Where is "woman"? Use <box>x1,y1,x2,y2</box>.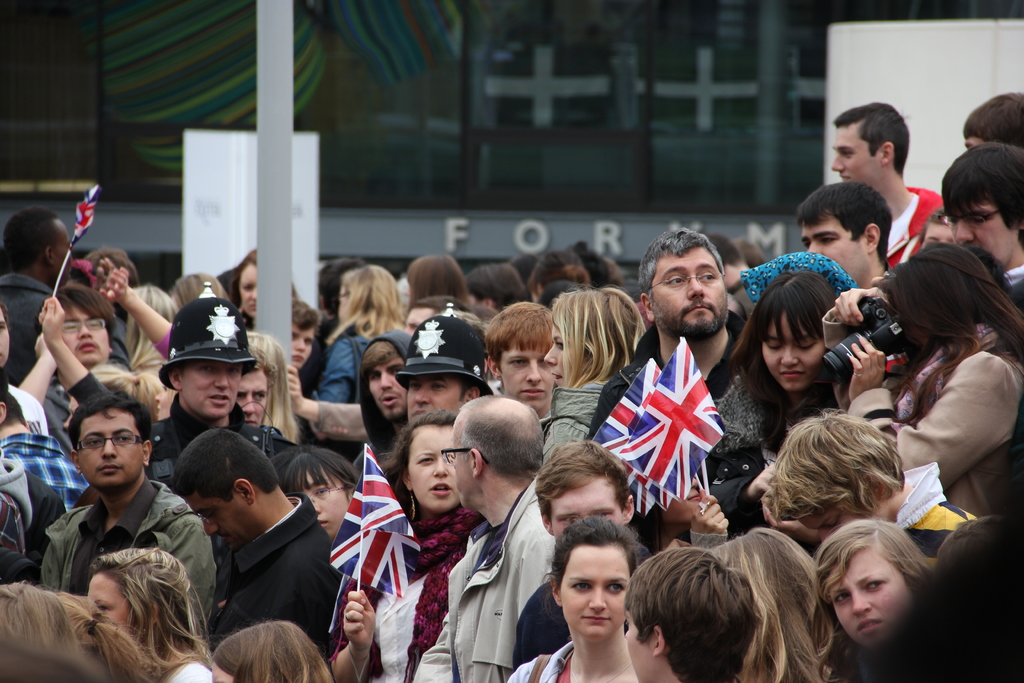
<box>710,527,819,682</box>.
